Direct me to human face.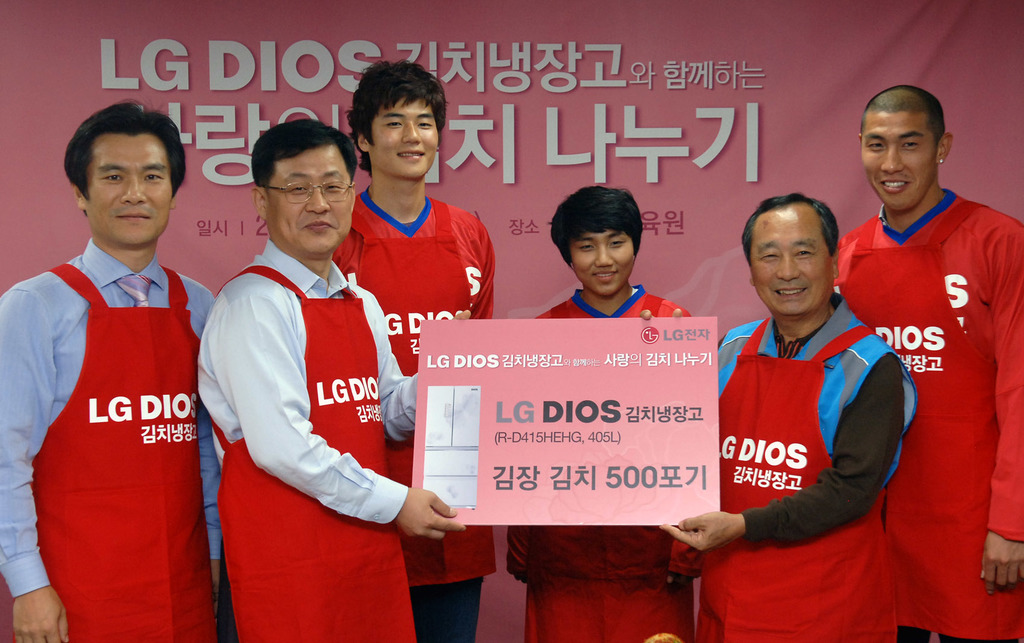
Direction: (753, 206, 831, 319).
